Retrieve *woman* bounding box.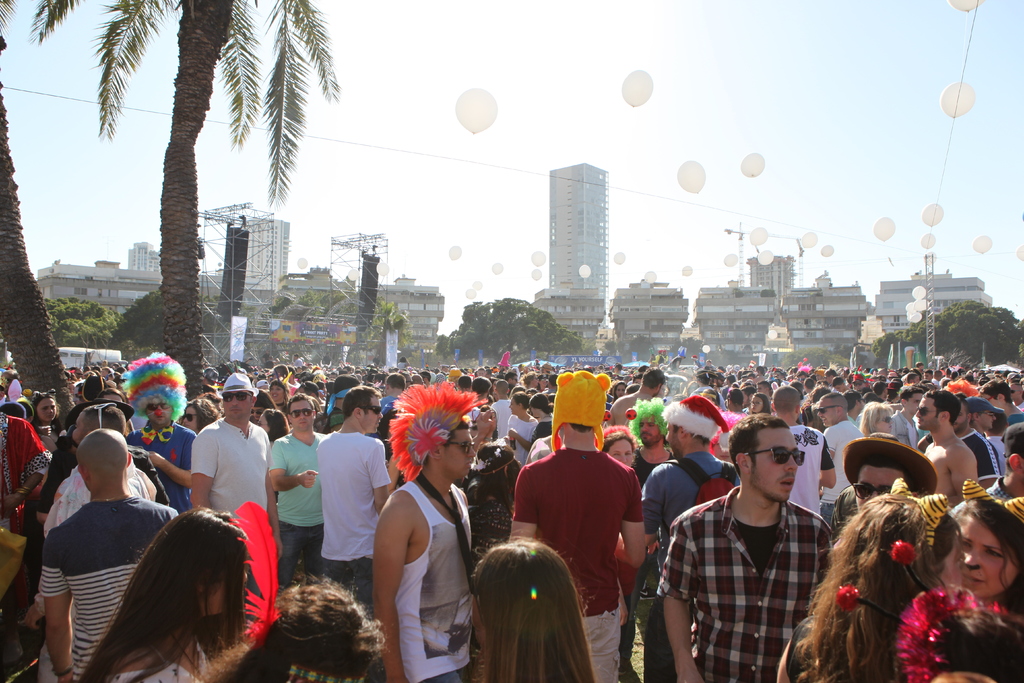
Bounding box: [49, 477, 251, 680].
